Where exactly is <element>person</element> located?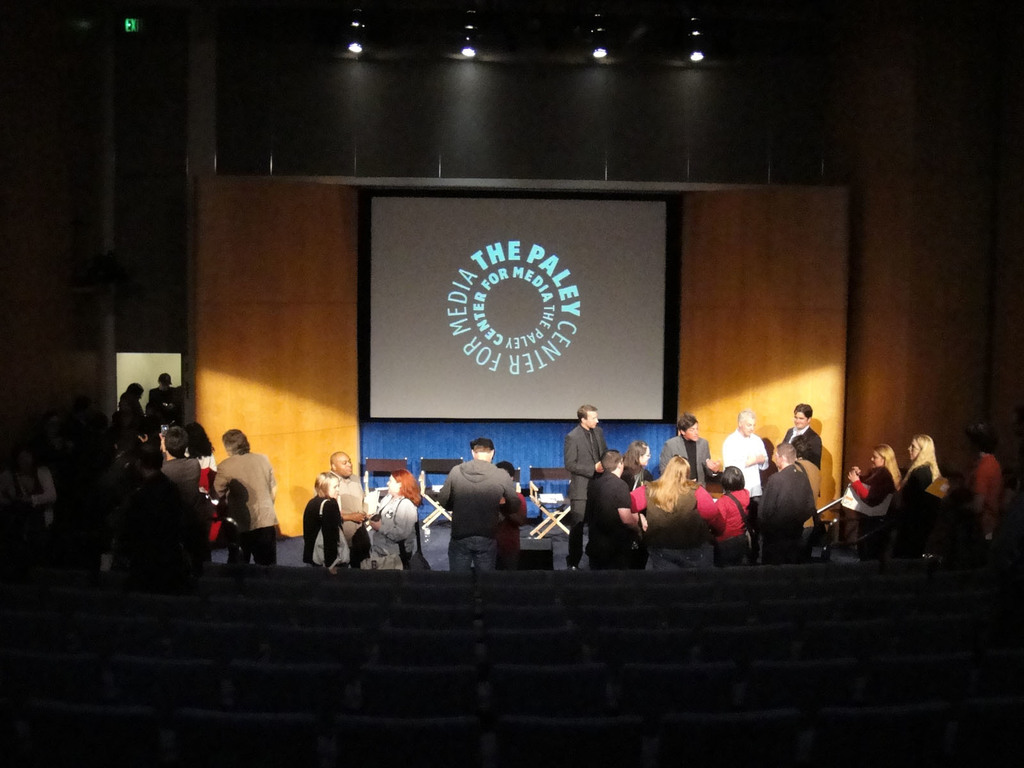
Its bounding box is crop(364, 461, 422, 572).
